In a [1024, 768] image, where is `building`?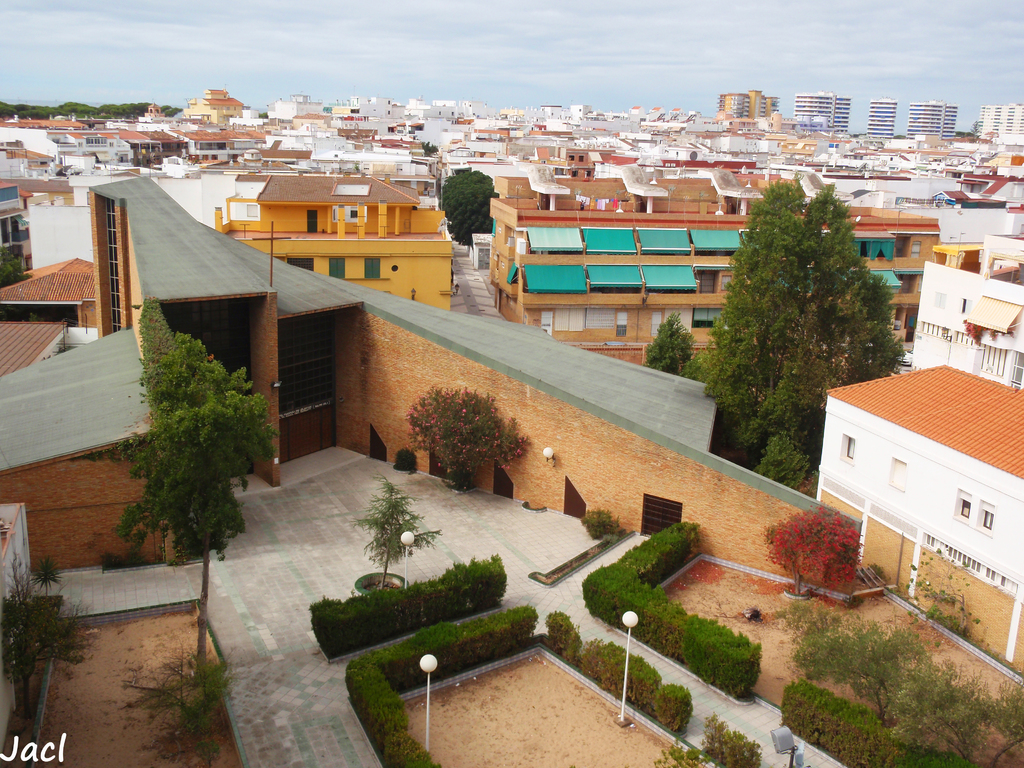
box(795, 93, 851, 150).
